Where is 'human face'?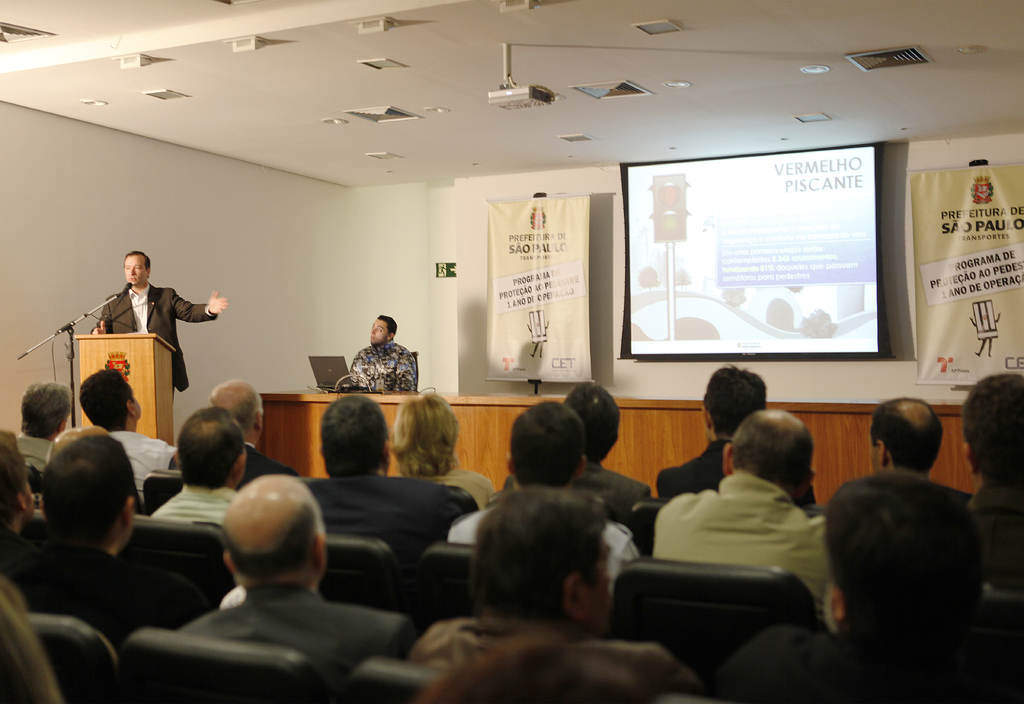
(x1=132, y1=388, x2=141, y2=417).
